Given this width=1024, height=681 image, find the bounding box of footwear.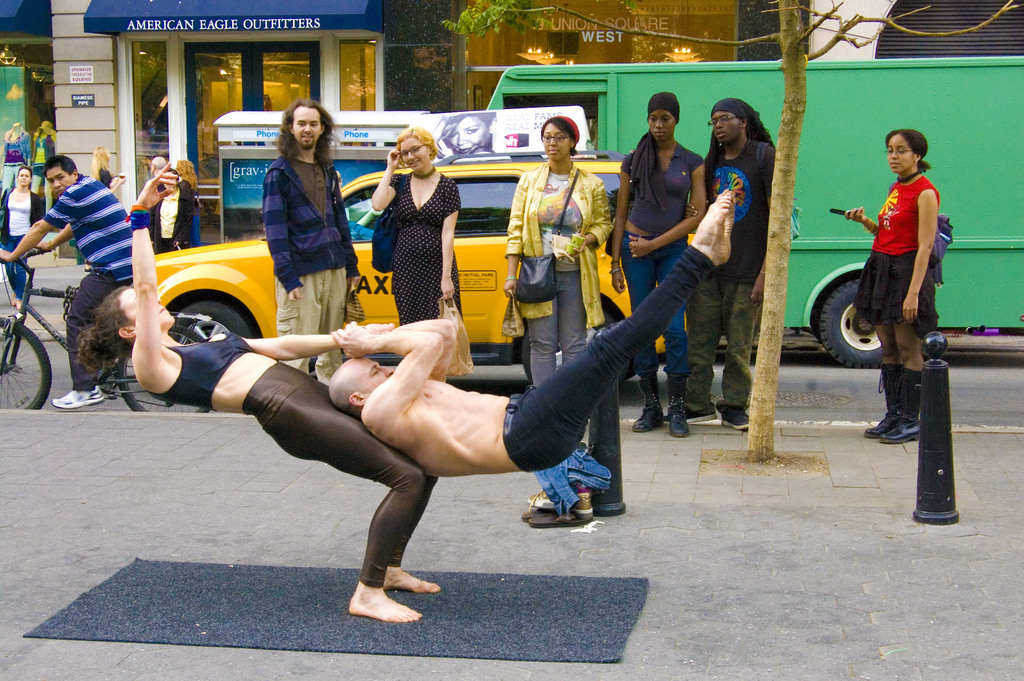
box=[632, 370, 662, 432].
